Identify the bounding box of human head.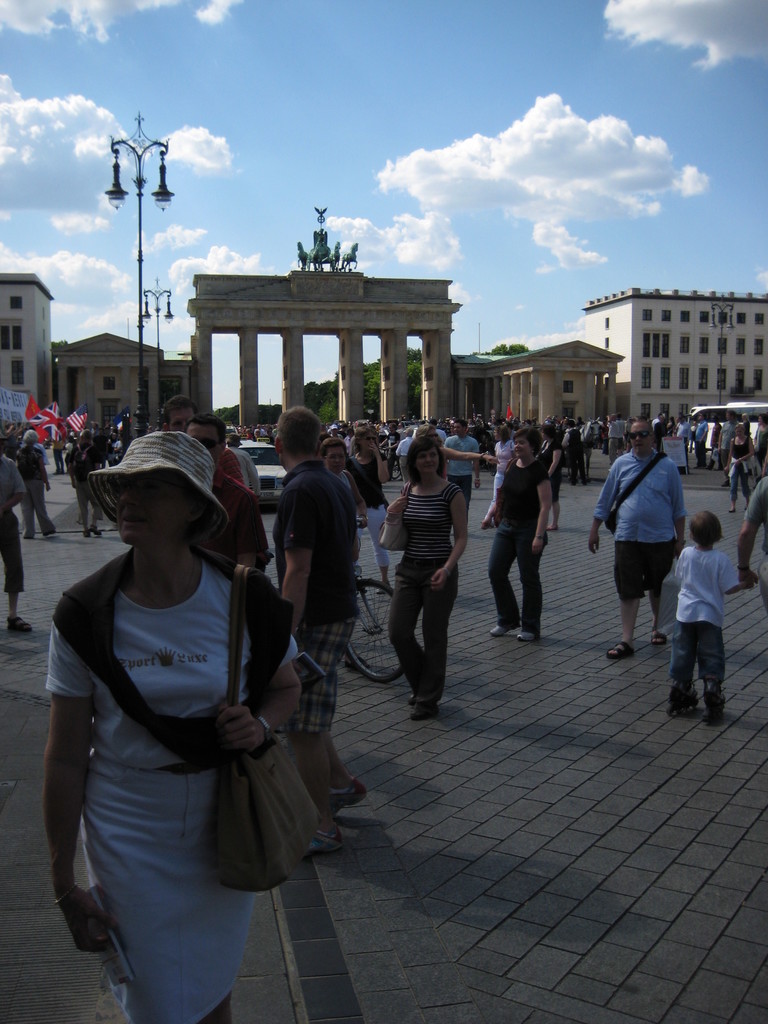
bbox=(159, 395, 200, 436).
